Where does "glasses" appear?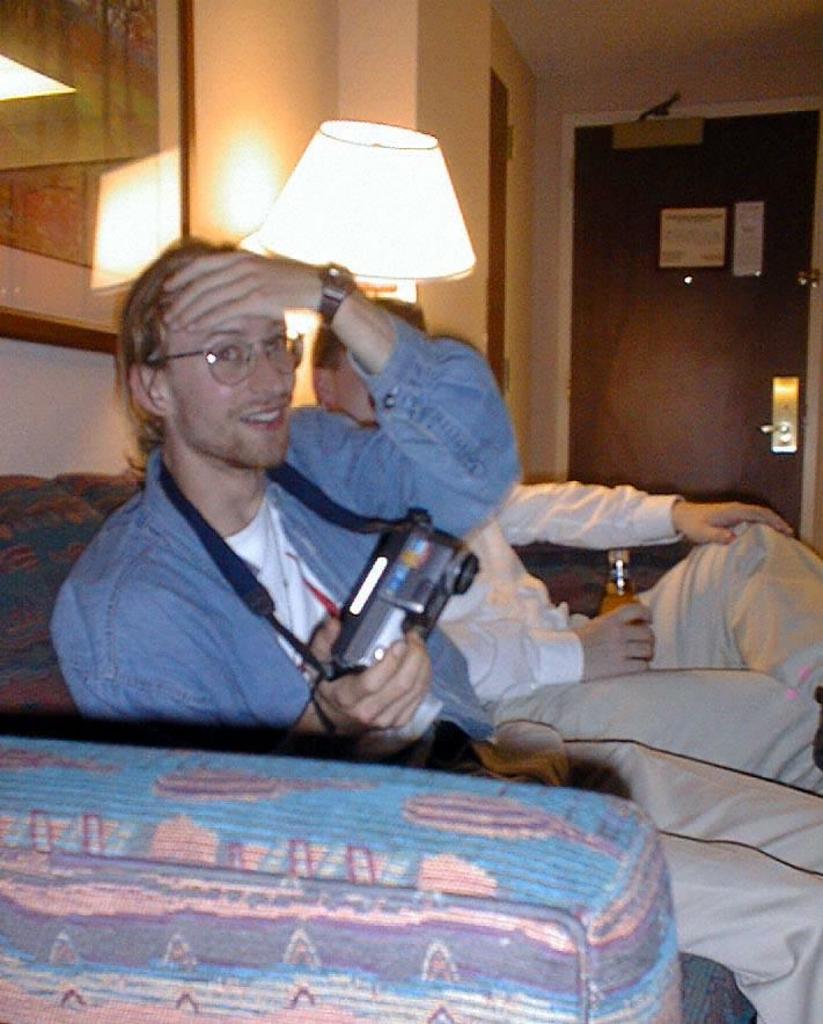
Appears at 134 326 306 384.
